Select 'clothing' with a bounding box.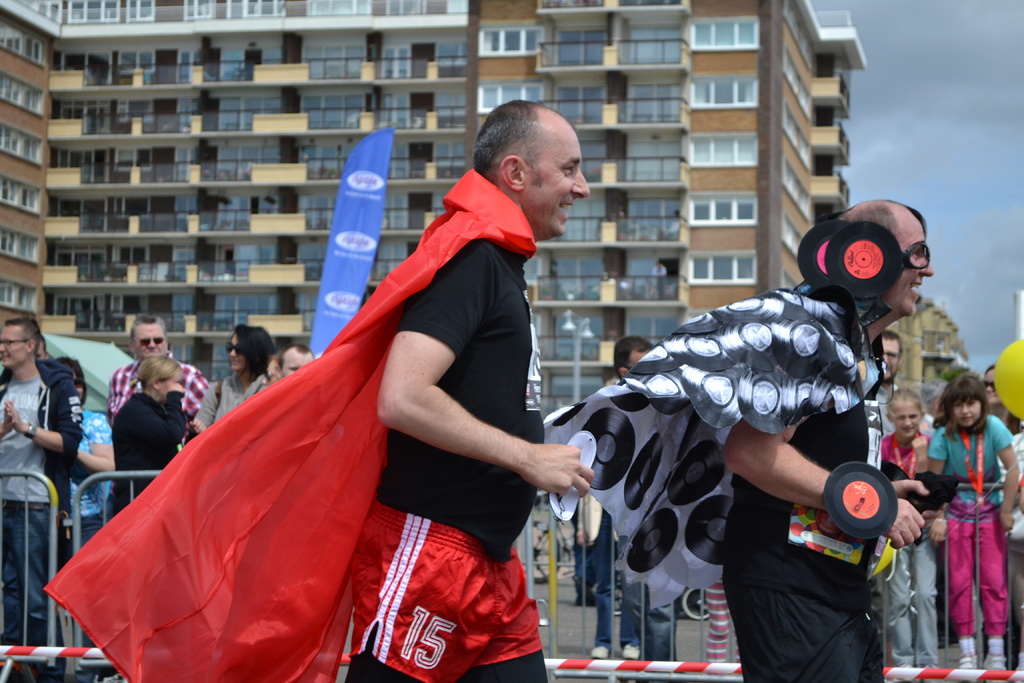
region(0, 354, 80, 655).
